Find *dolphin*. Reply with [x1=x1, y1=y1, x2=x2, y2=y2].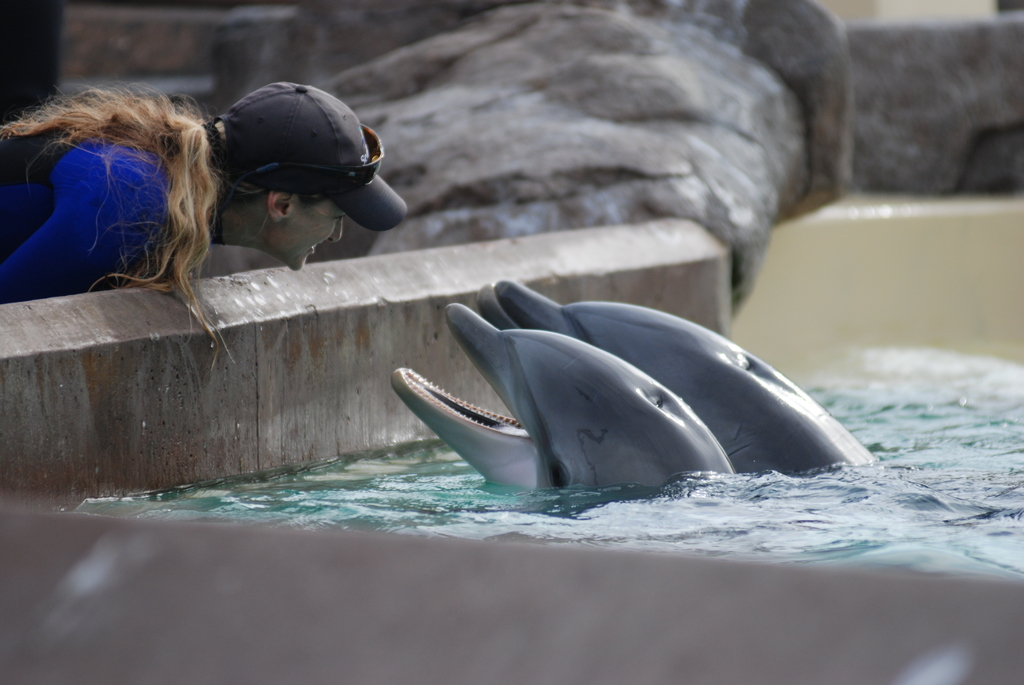
[x1=390, y1=299, x2=735, y2=512].
